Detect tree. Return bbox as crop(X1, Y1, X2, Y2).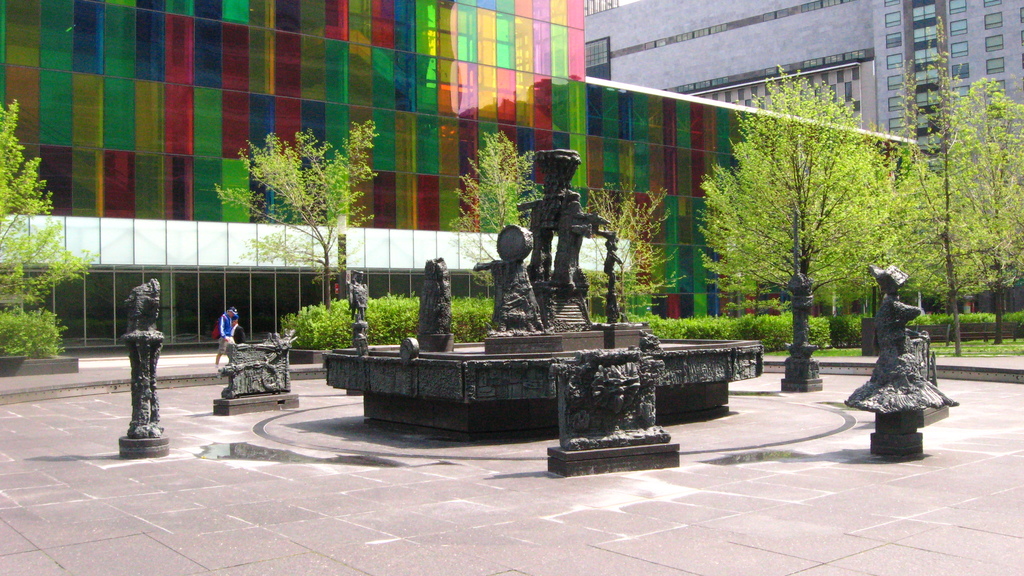
crop(893, 15, 1023, 351).
